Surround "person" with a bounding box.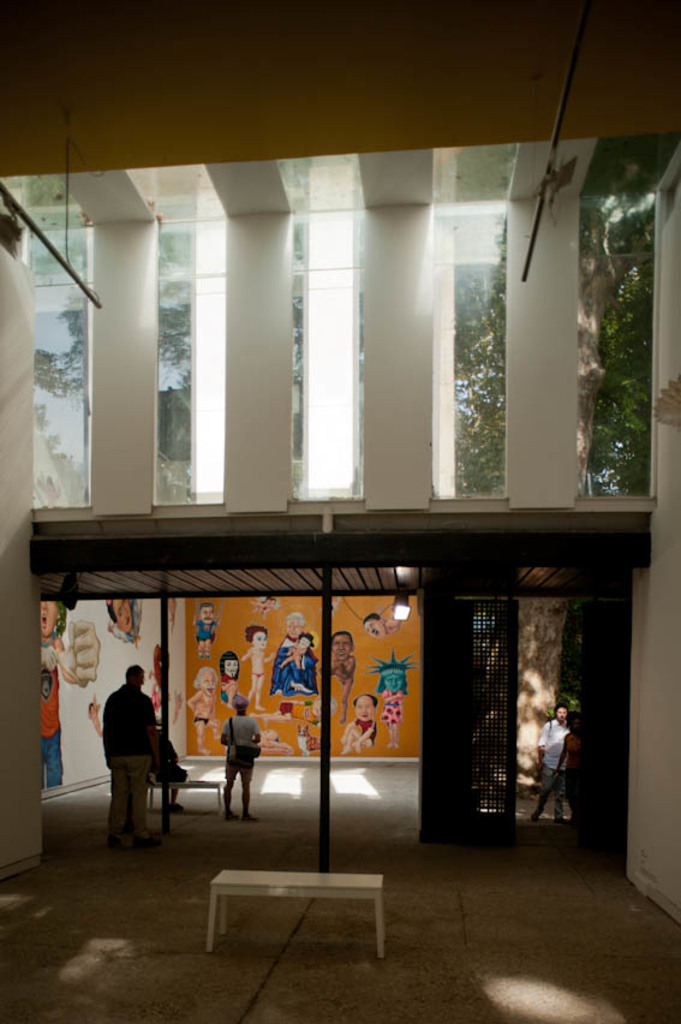
select_region(548, 719, 581, 828).
